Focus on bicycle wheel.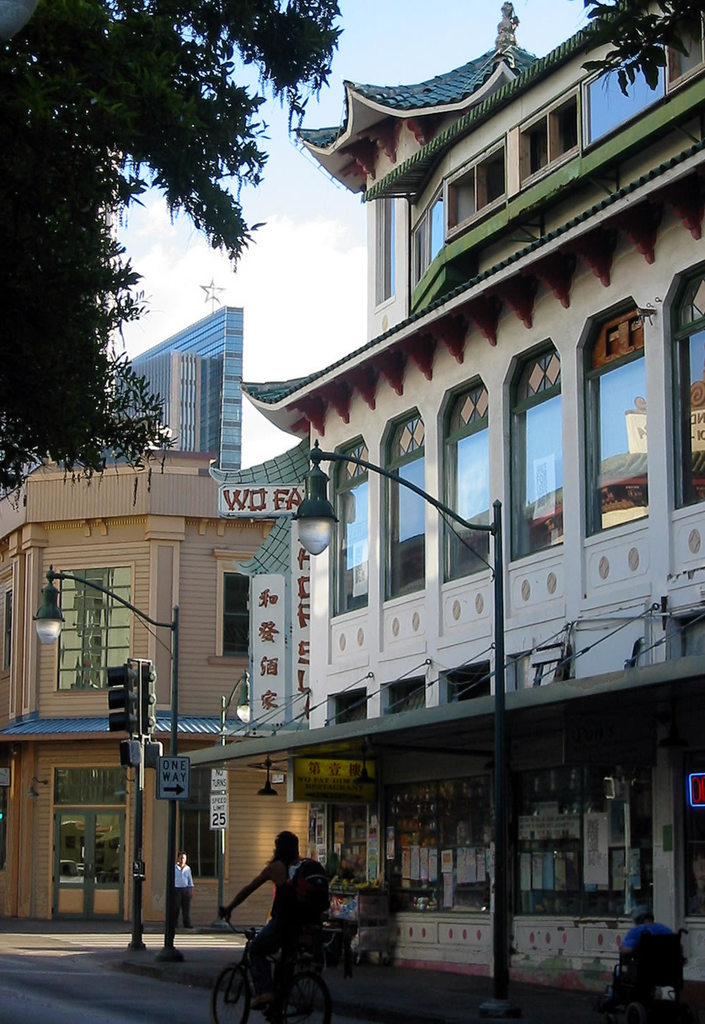
Focused at x1=212, y1=961, x2=253, y2=1023.
